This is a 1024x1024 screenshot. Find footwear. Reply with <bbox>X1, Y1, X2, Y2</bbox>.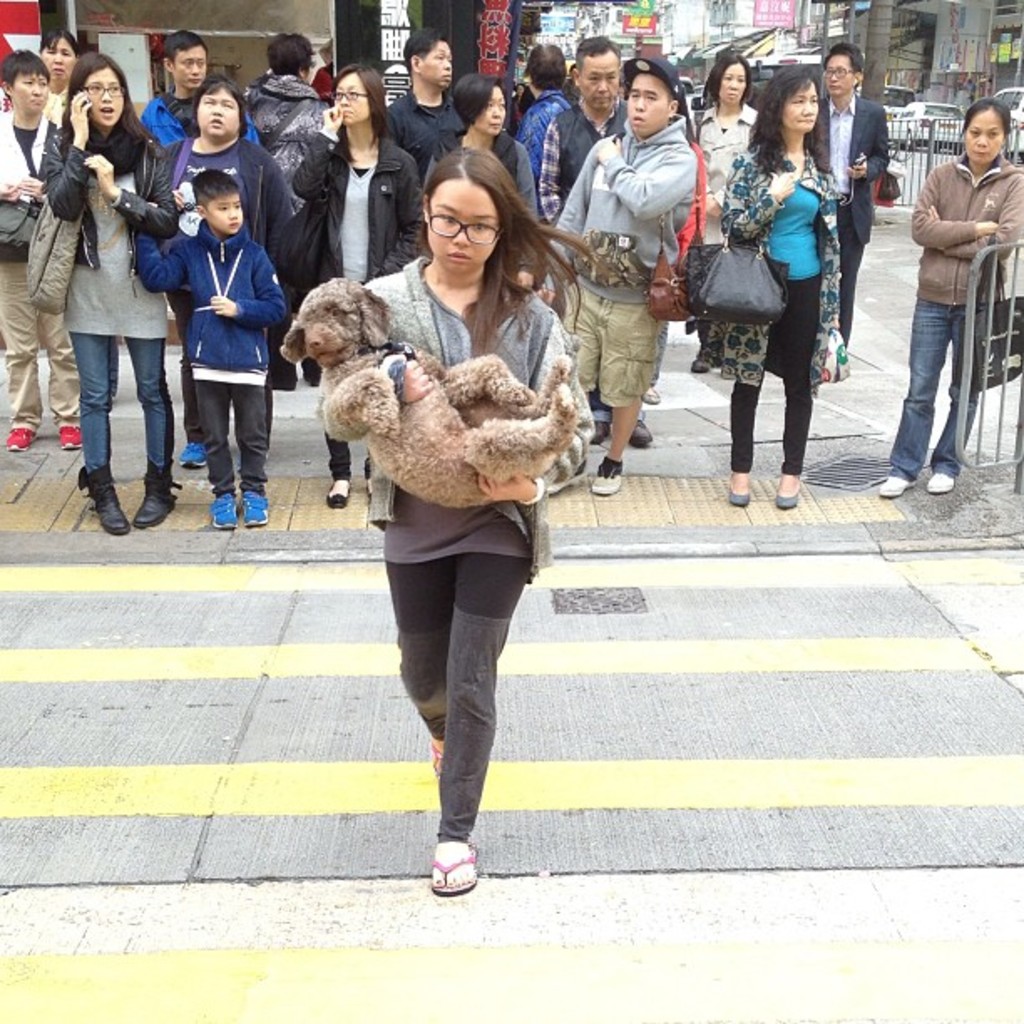
<bbox>733, 475, 743, 504</bbox>.
